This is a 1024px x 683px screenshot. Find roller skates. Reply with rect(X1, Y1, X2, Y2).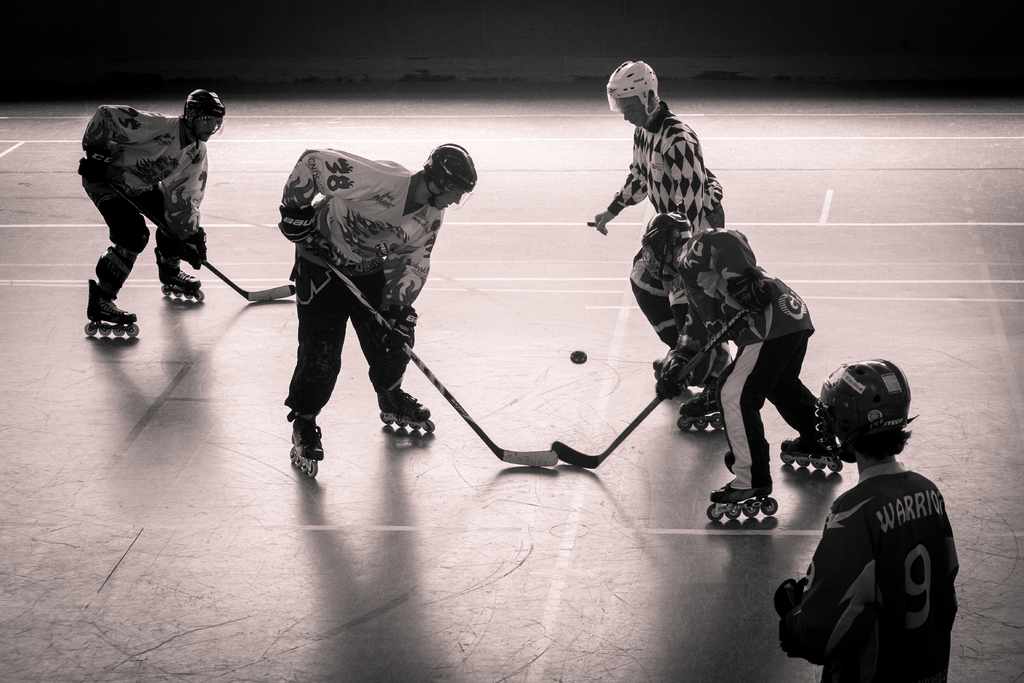
rect(84, 279, 143, 341).
